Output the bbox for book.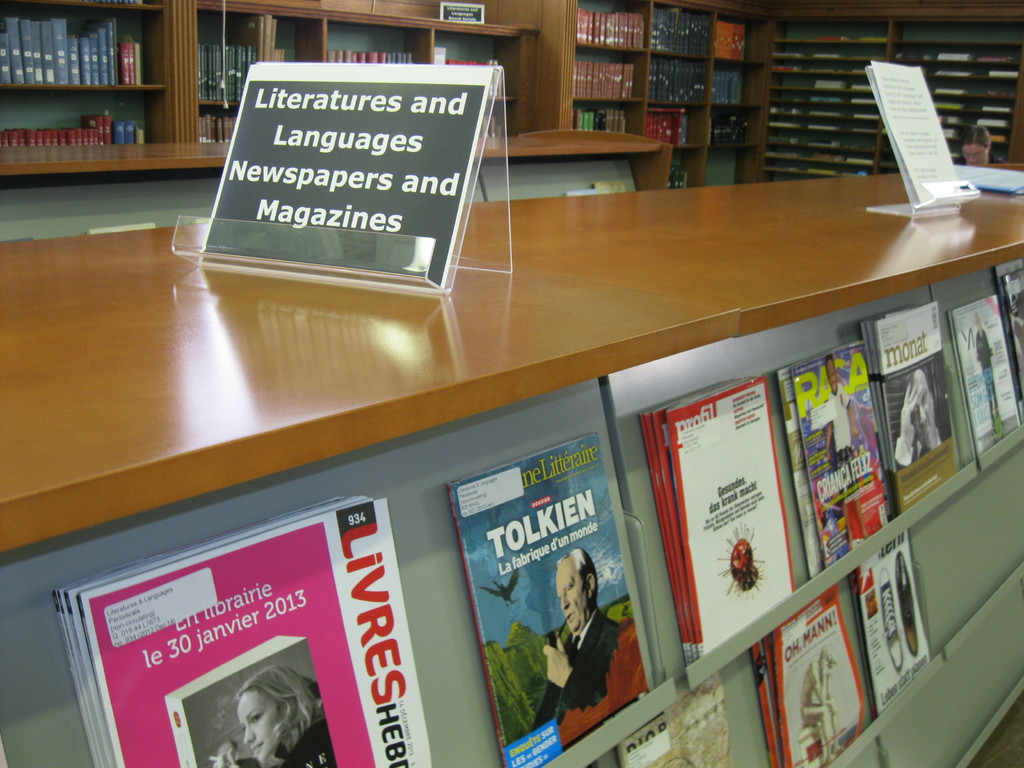
pyautogui.locateOnScreen(938, 50, 972, 61).
